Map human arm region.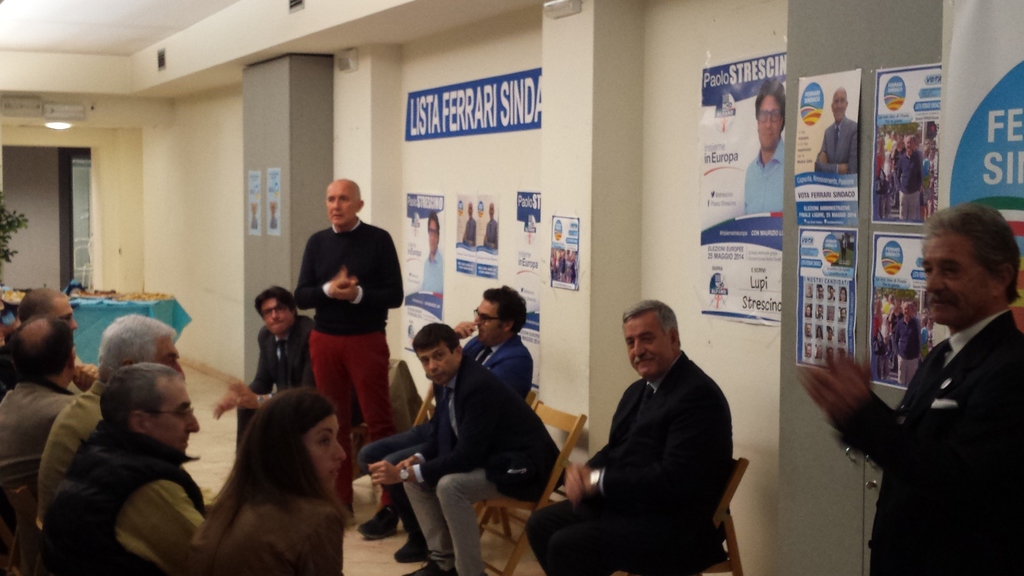
Mapped to 315 228 406 312.
